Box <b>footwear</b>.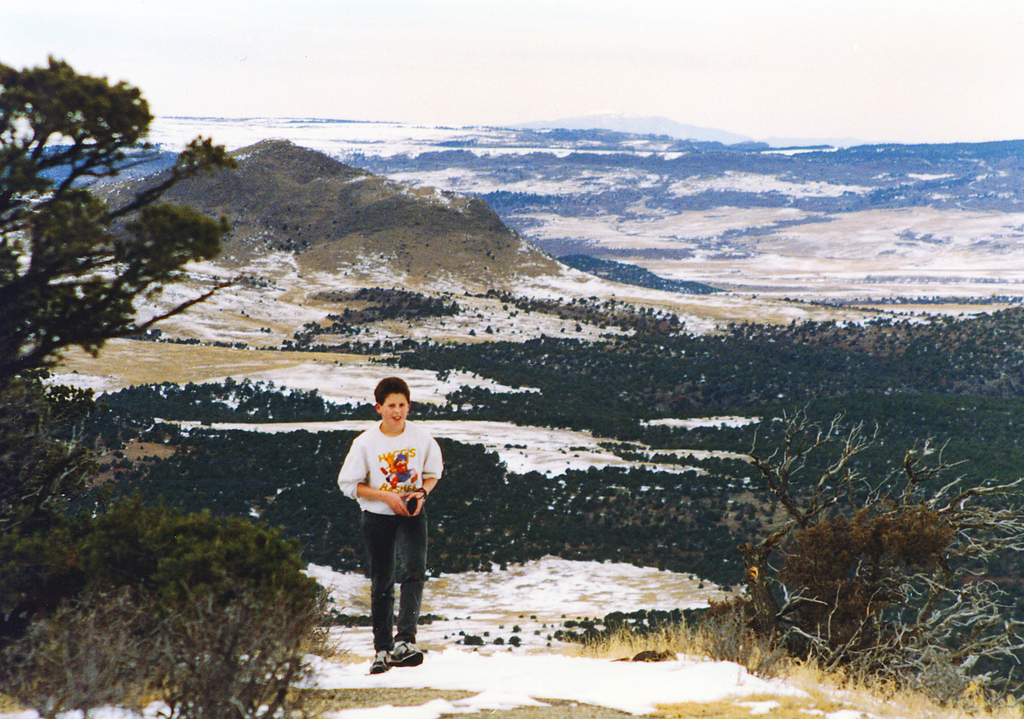
(394, 638, 428, 665).
